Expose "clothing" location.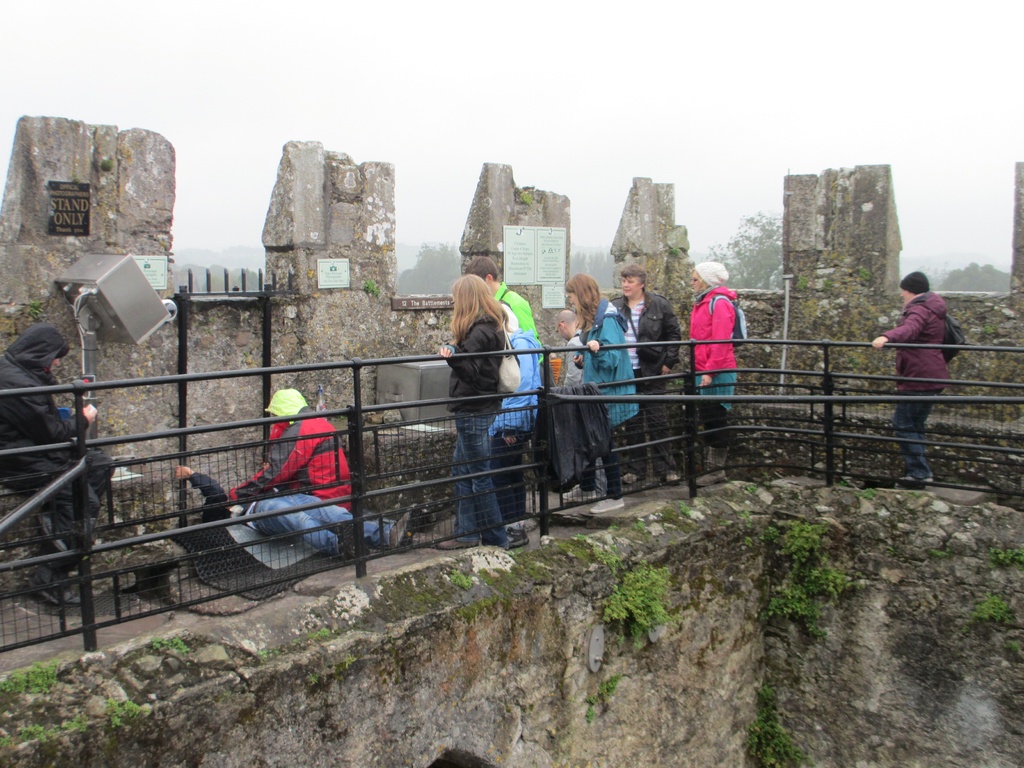
Exposed at box(228, 406, 352, 511).
